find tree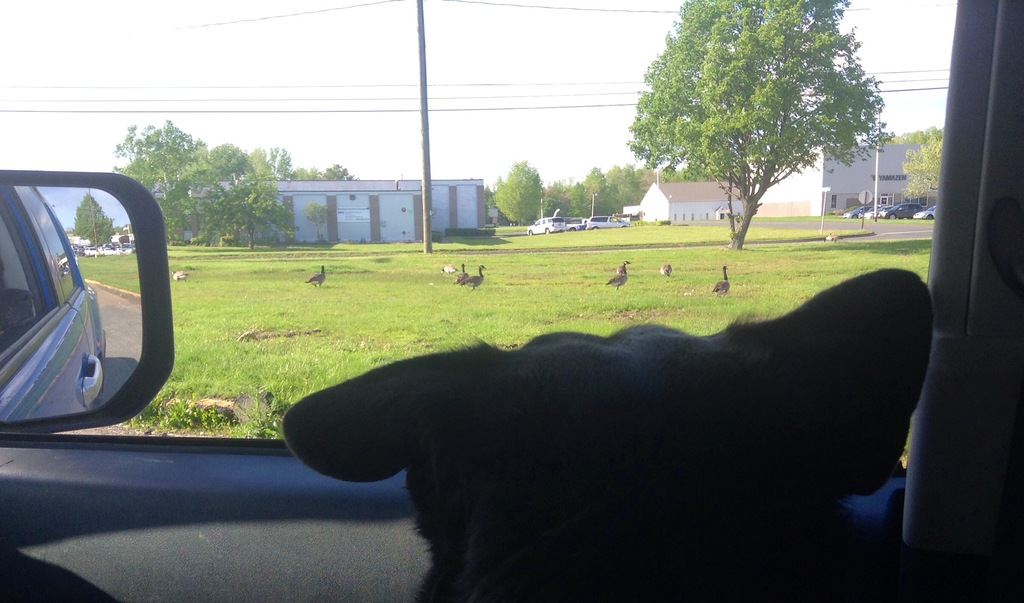
<bbox>66, 188, 109, 247</bbox>
